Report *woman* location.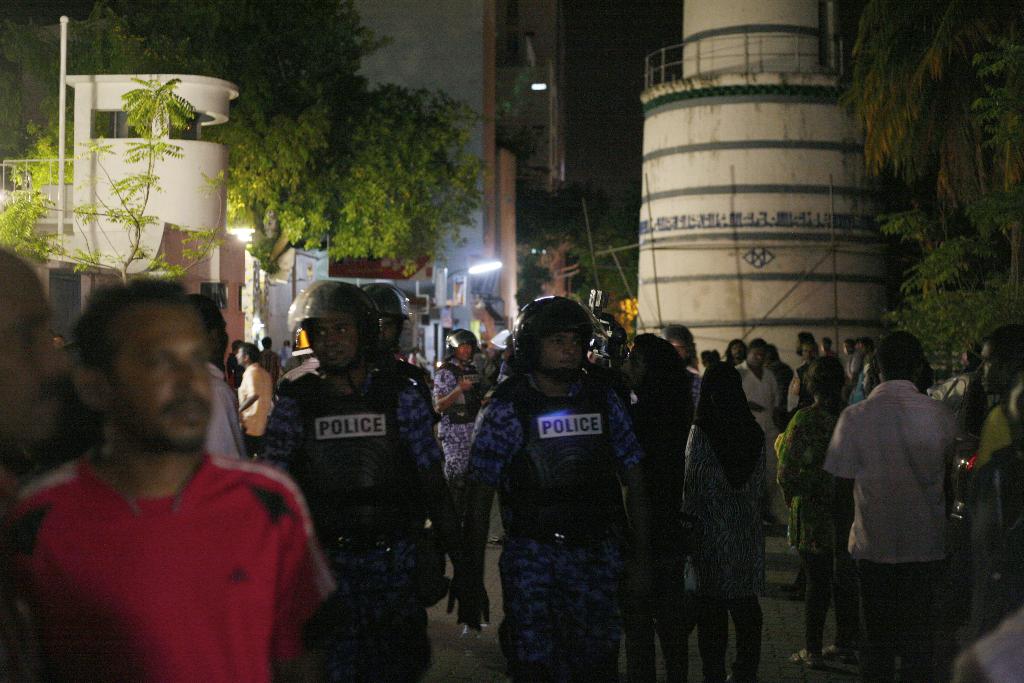
Report: 724,340,748,367.
